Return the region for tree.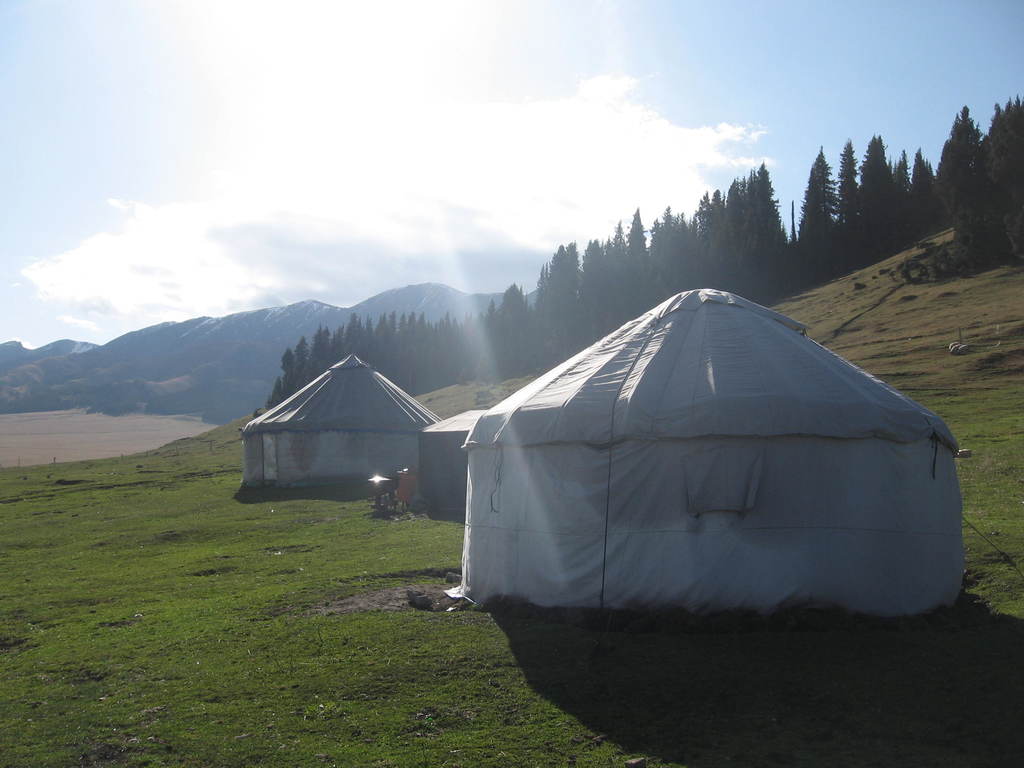
<bbox>540, 265, 543, 308</bbox>.
